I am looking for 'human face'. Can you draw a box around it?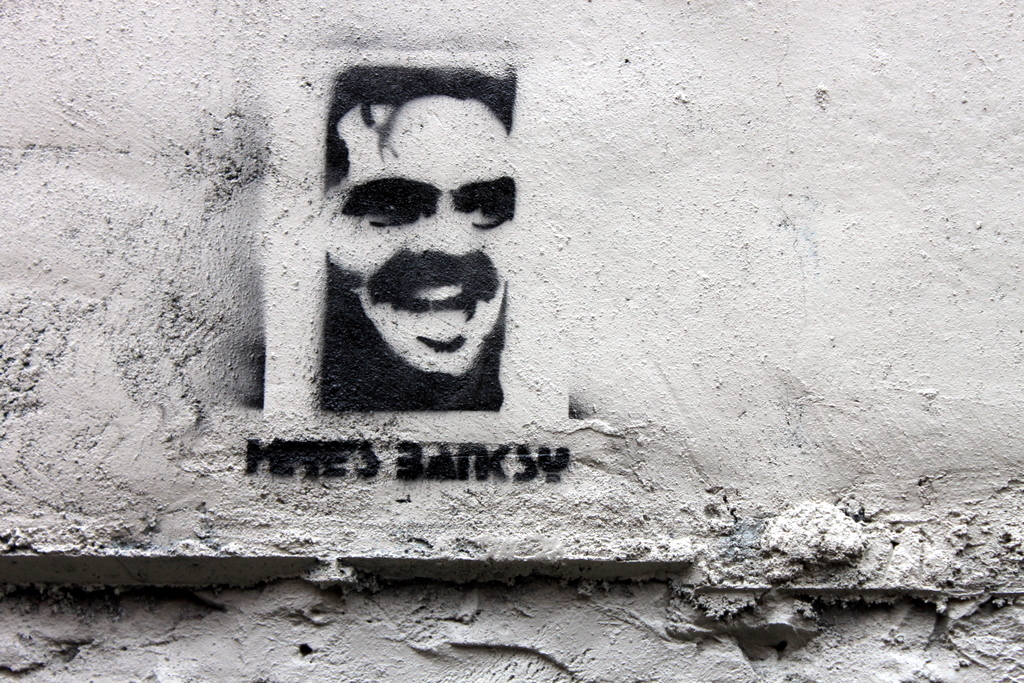
Sure, the bounding box is (323,91,511,382).
